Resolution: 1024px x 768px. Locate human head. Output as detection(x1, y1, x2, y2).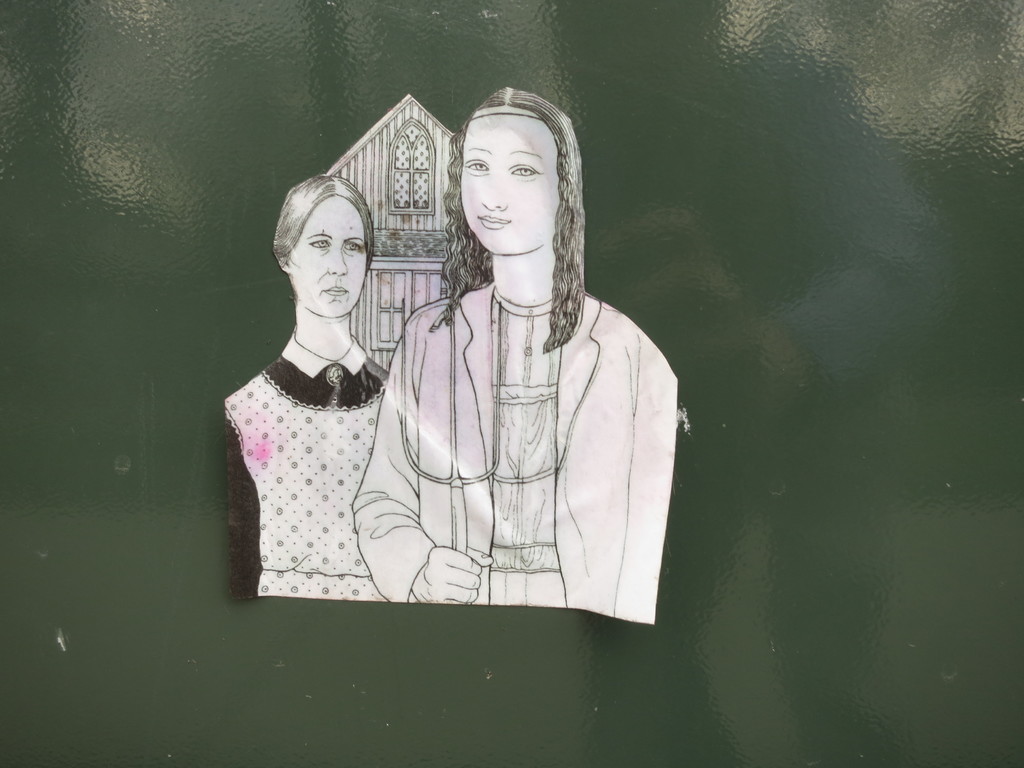
detection(275, 175, 375, 317).
